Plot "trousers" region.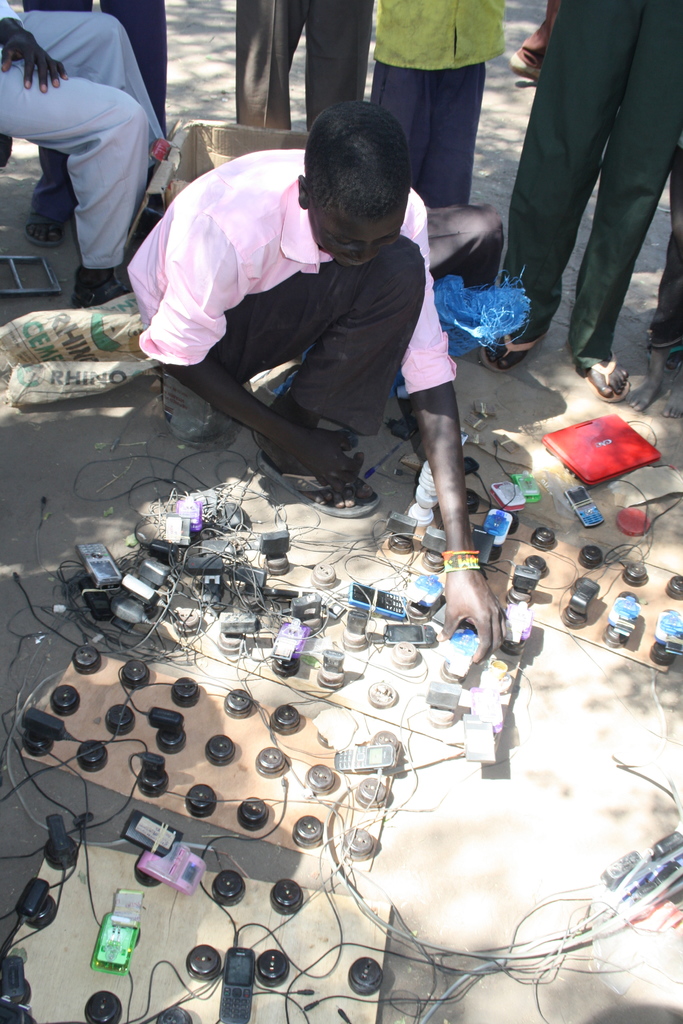
Plotted at {"x1": 24, "y1": 0, "x2": 167, "y2": 224}.
